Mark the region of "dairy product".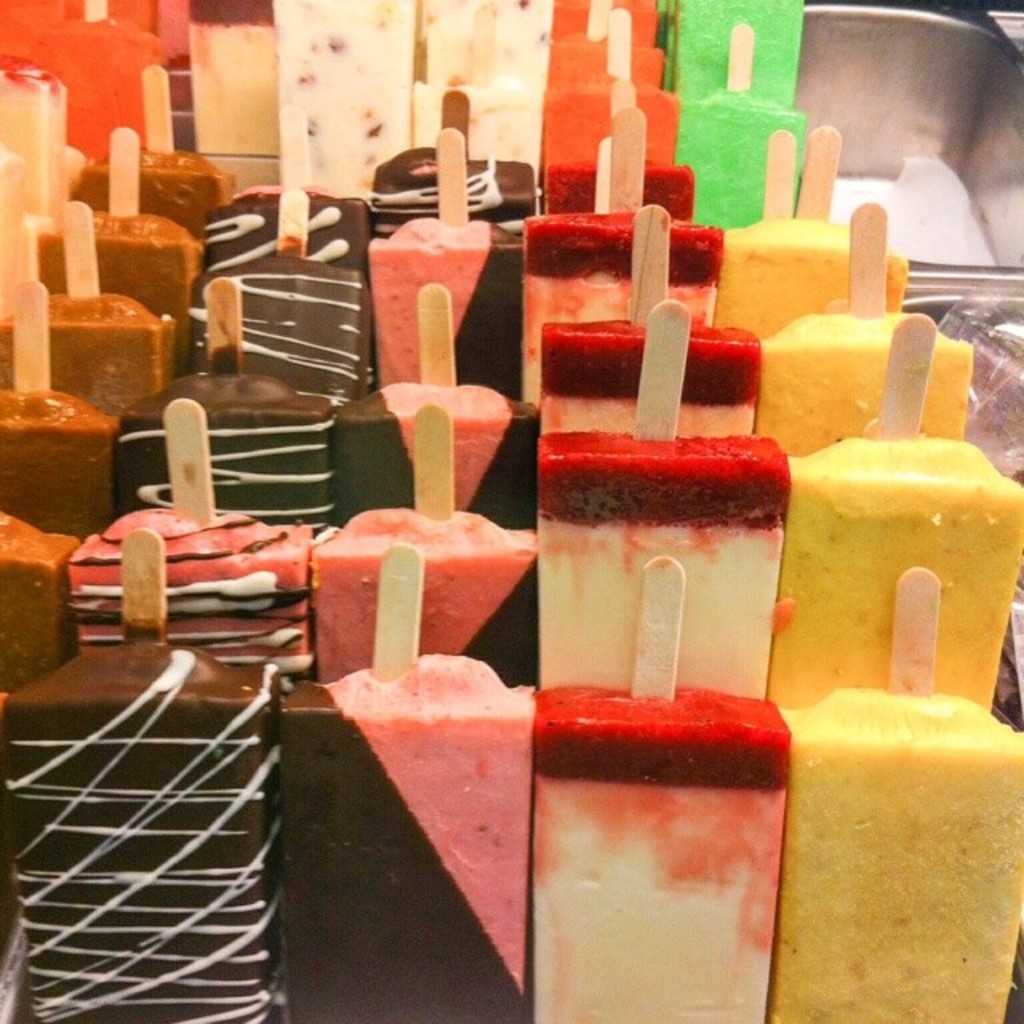
Region: <box>125,366,334,526</box>.
